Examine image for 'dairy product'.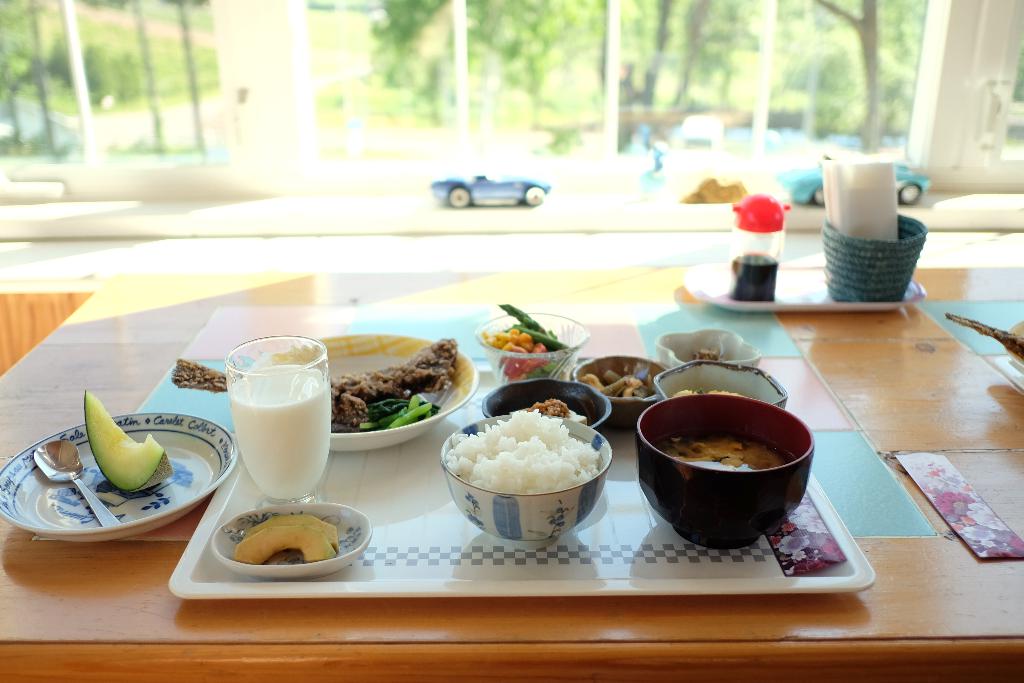
Examination result: (211,338,329,529).
